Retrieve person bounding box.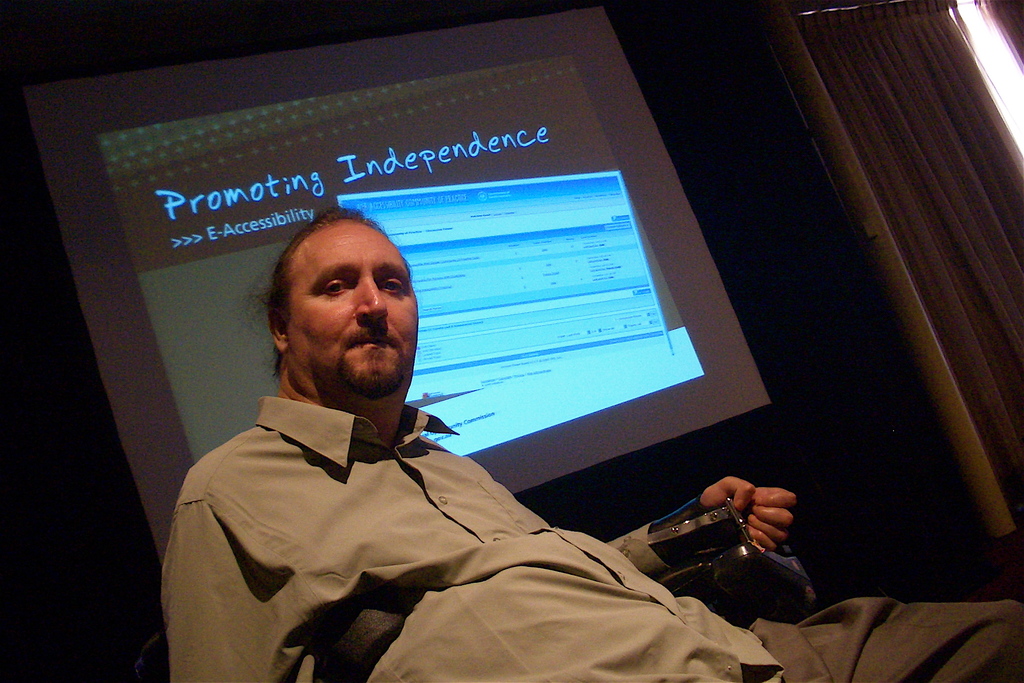
Bounding box: [x1=158, y1=201, x2=1023, y2=682].
